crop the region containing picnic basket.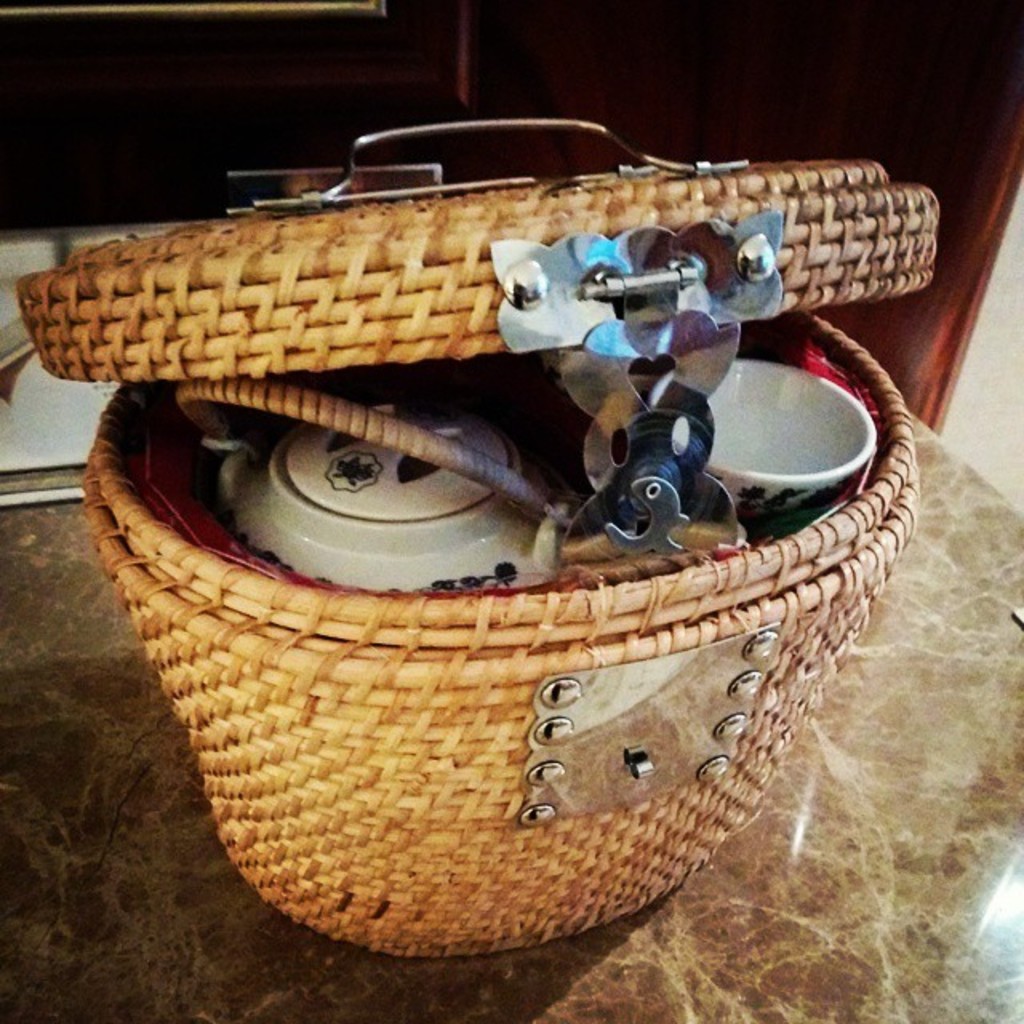
Crop region: {"x1": 14, "y1": 114, "x2": 941, "y2": 960}.
